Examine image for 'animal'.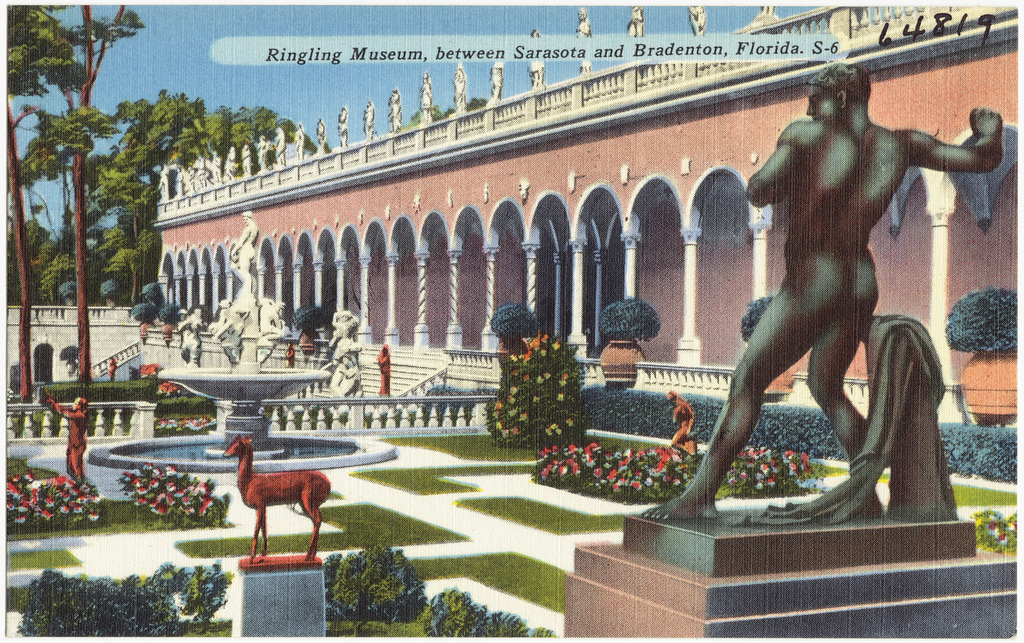
Examination result: box=[218, 435, 337, 563].
